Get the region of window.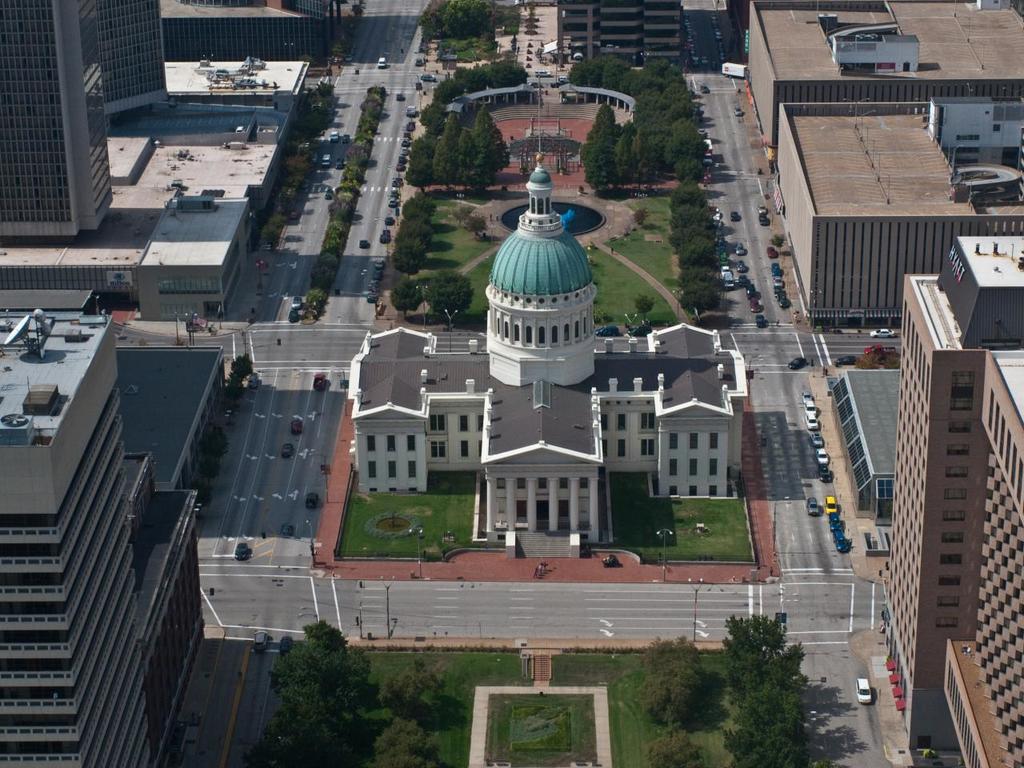
<region>602, 442, 605, 454</region>.
